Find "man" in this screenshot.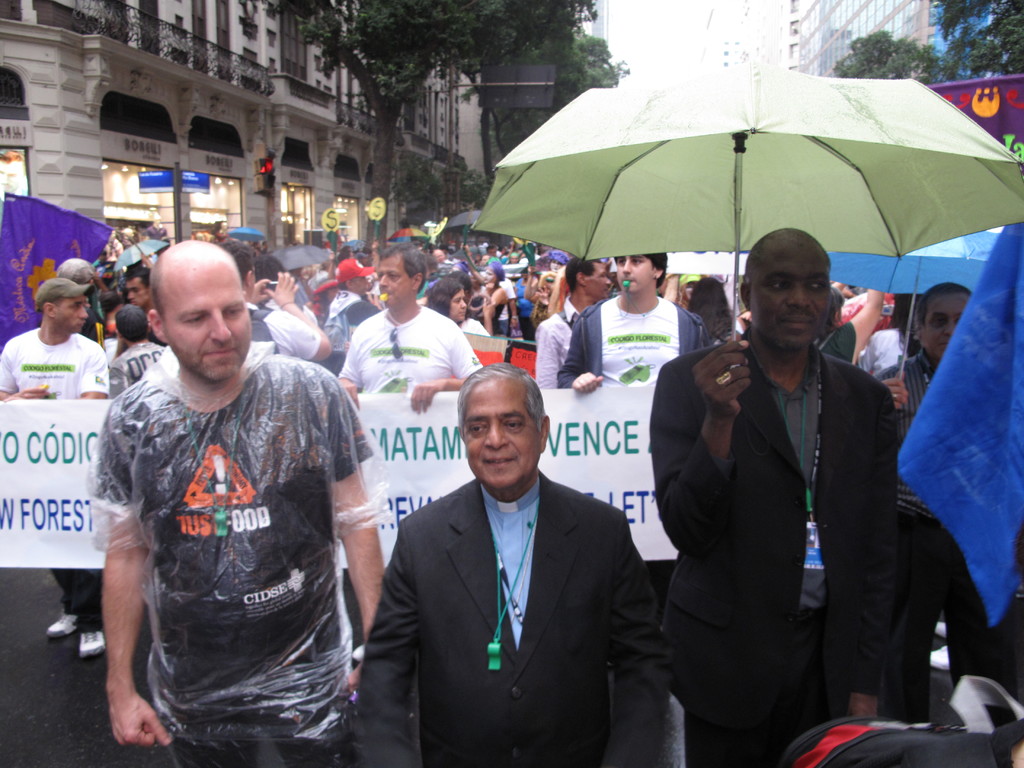
The bounding box for "man" is box=[647, 228, 920, 767].
